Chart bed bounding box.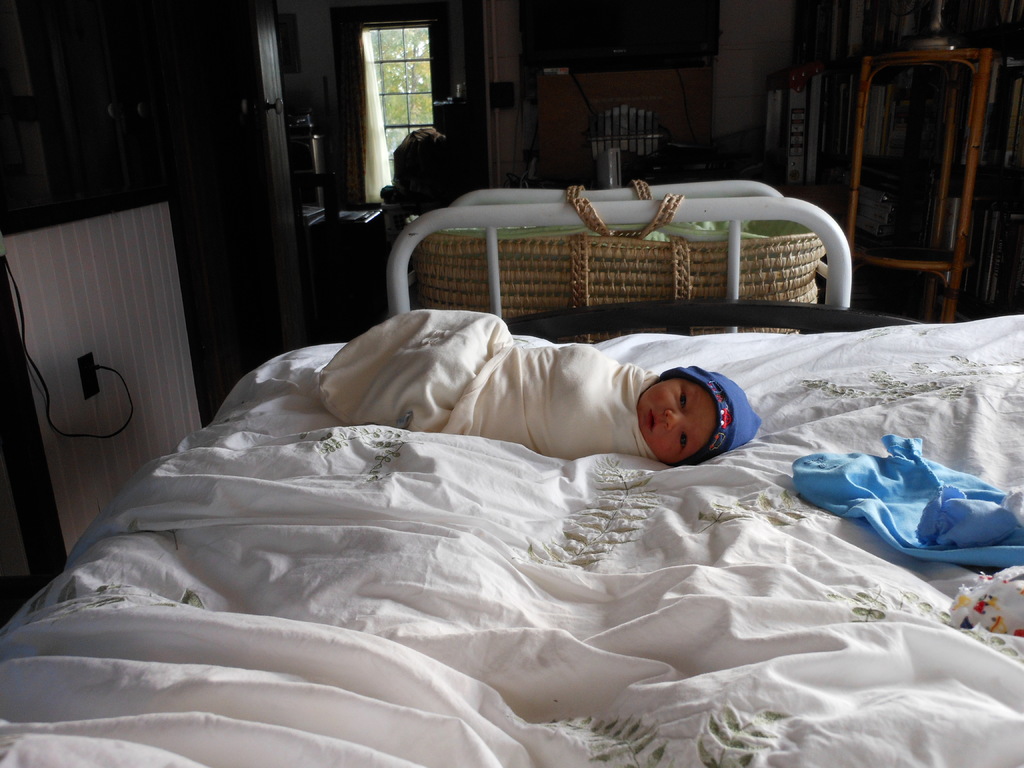
Charted: (left=0, top=303, right=1023, bottom=767).
